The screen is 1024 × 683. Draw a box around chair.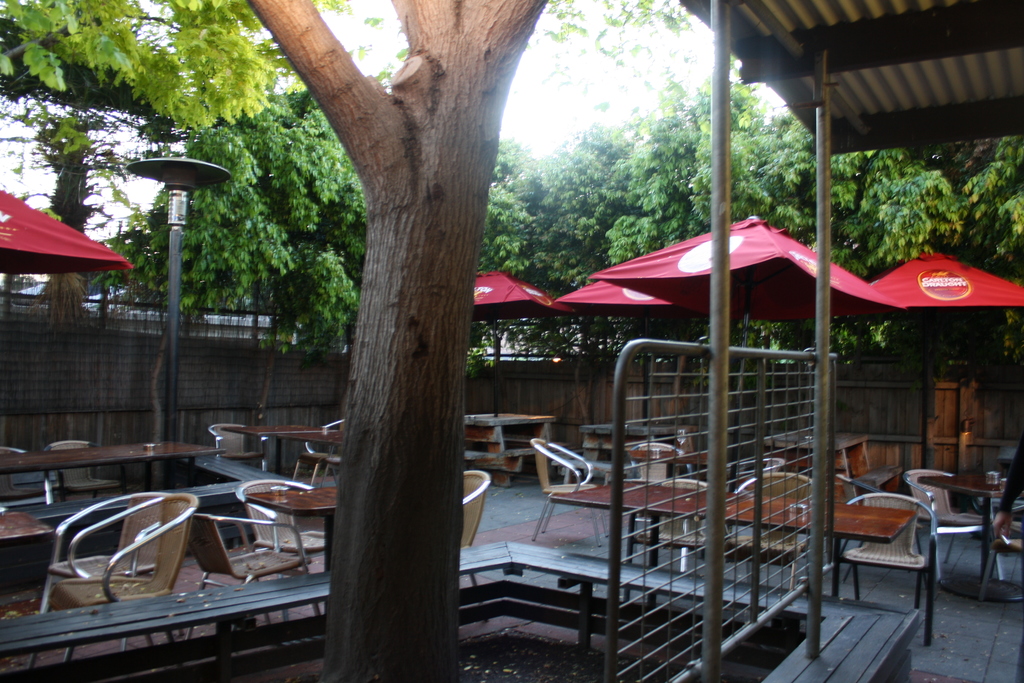
(289,418,344,483).
